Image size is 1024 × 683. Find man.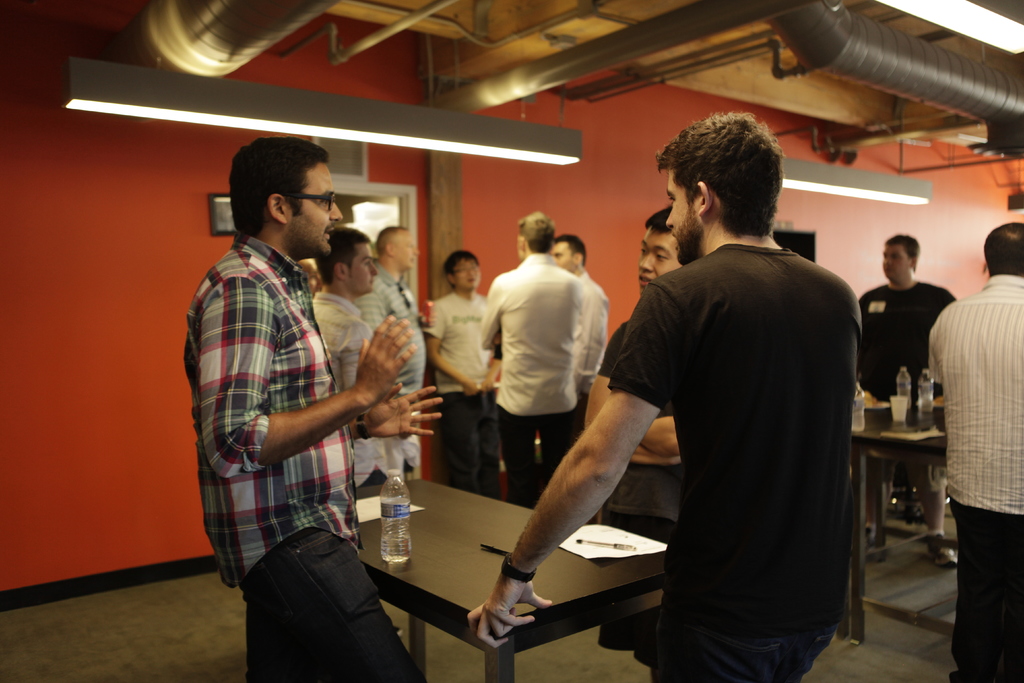
(310,224,406,490).
